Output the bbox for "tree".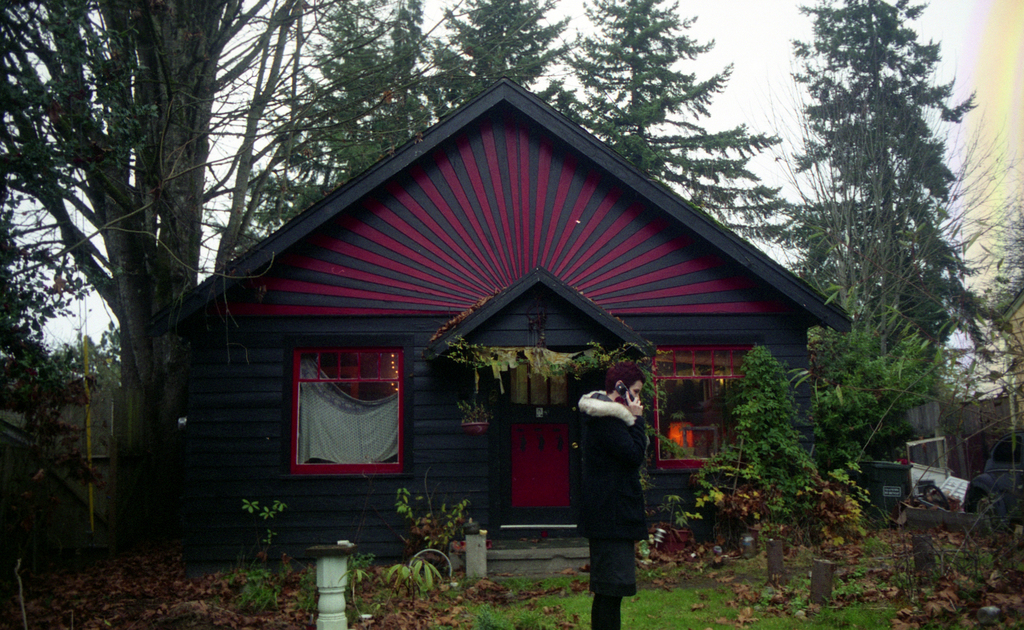
215, 5, 585, 260.
